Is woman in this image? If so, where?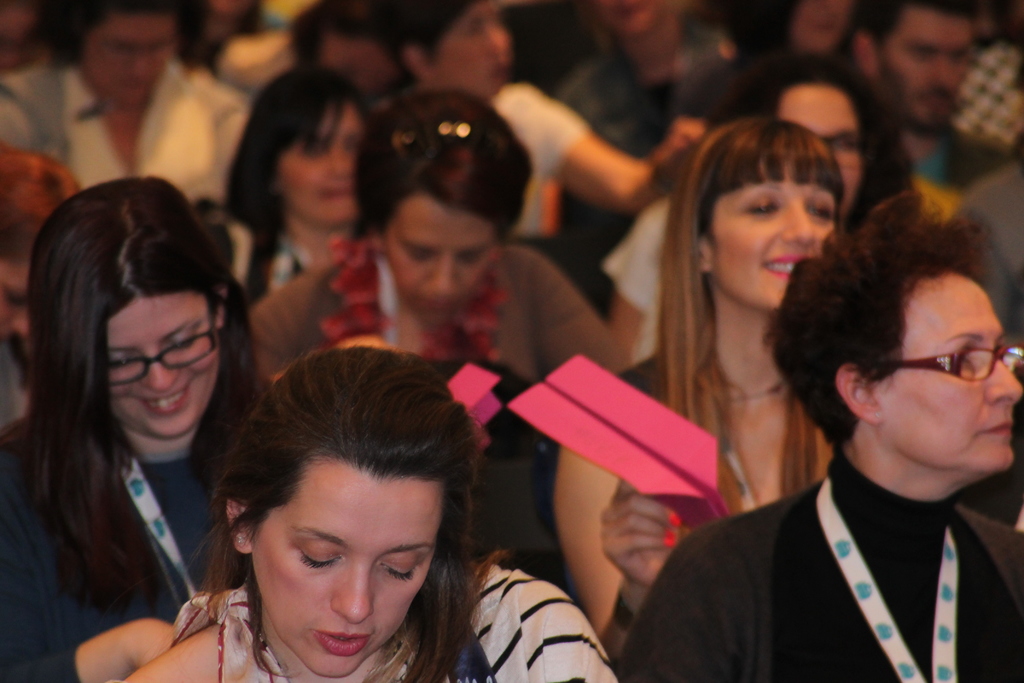
Yes, at {"left": 220, "top": 68, "right": 371, "bottom": 302}.
